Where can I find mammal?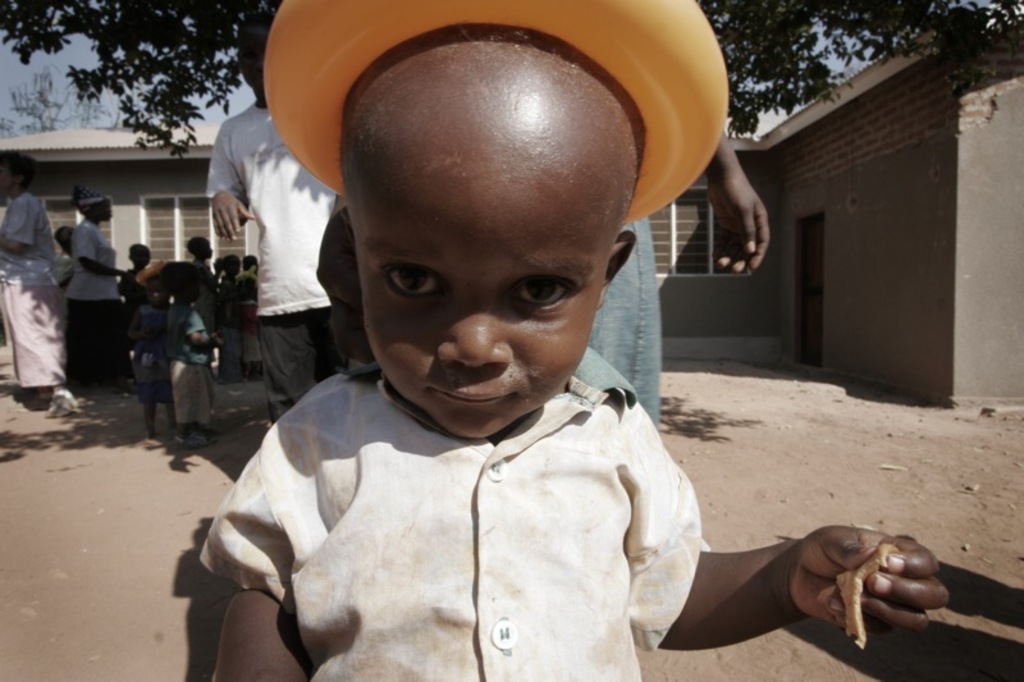
You can find it at box=[219, 250, 252, 385].
